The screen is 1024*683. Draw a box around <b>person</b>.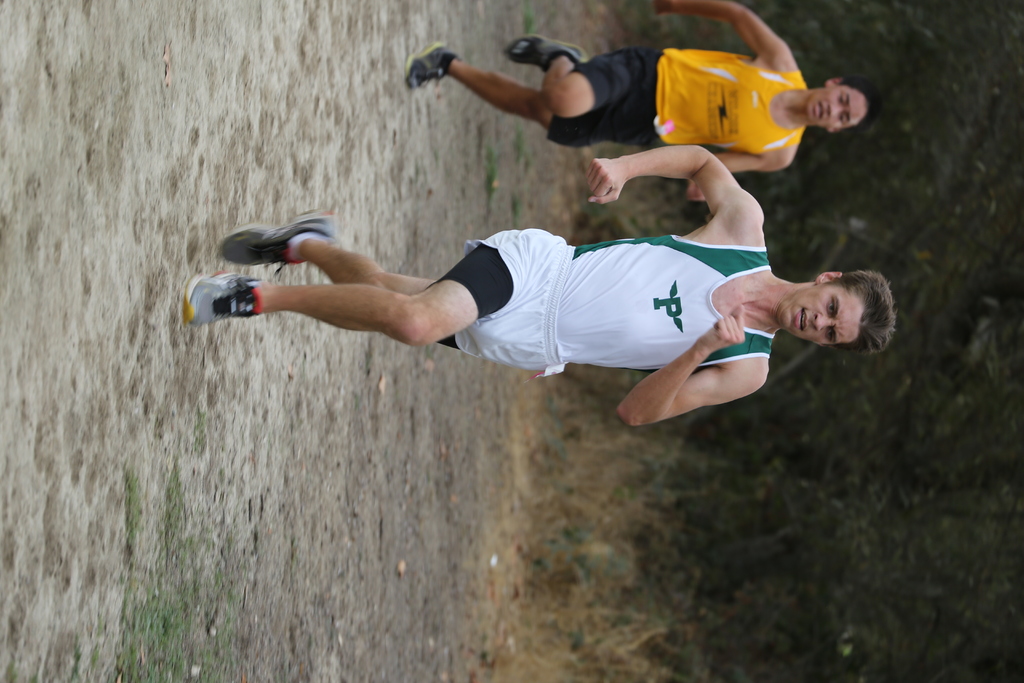
region(179, 143, 900, 437).
